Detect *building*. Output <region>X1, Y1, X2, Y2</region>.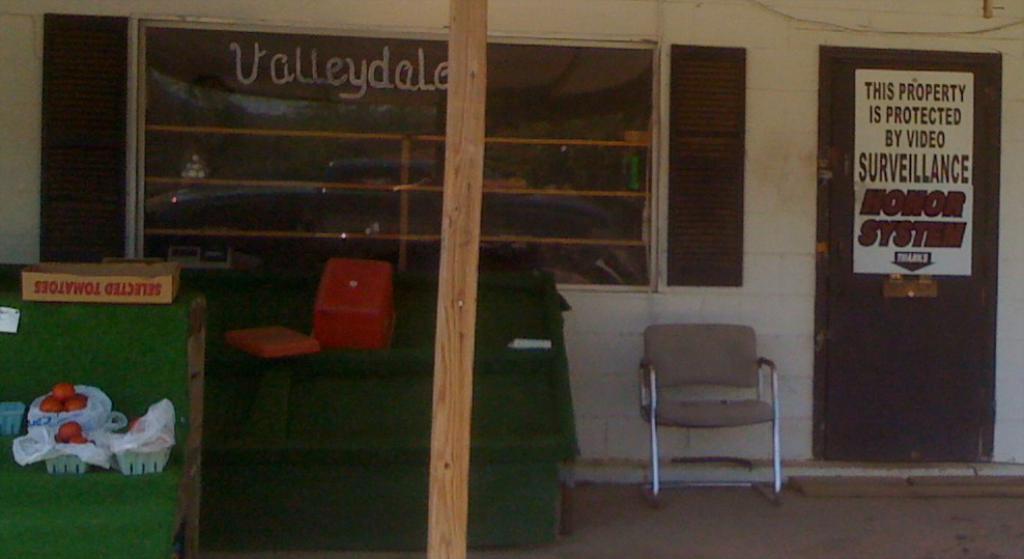
<region>0, 0, 1023, 558</region>.
